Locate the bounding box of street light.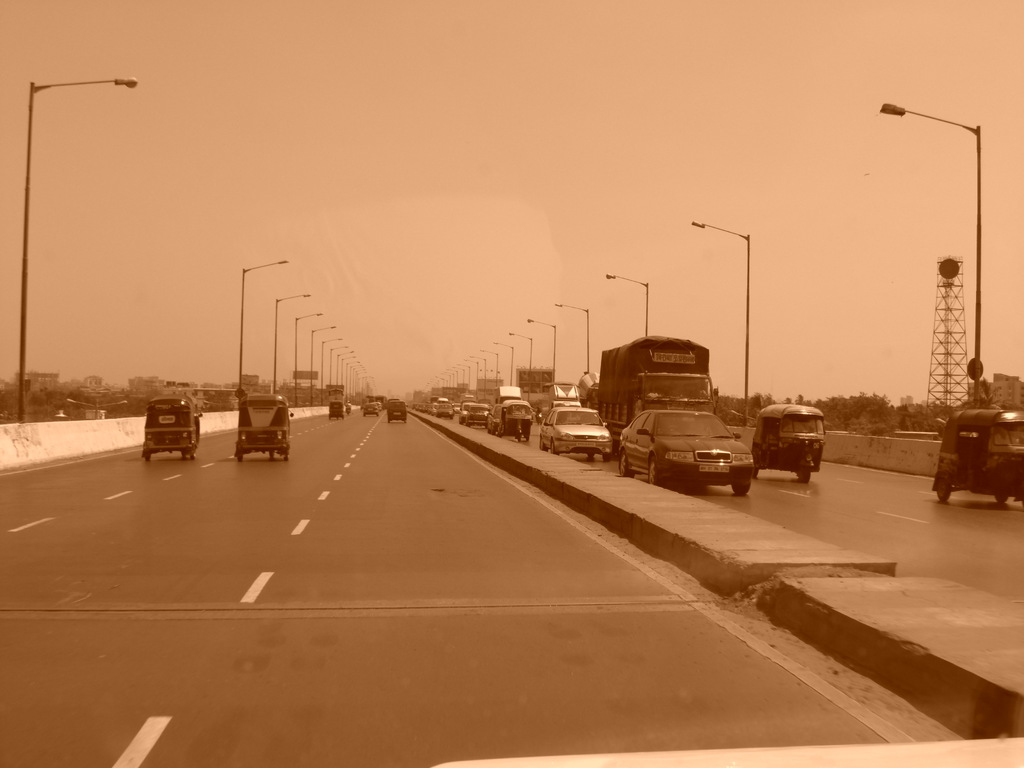
Bounding box: [506,328,536,368].
